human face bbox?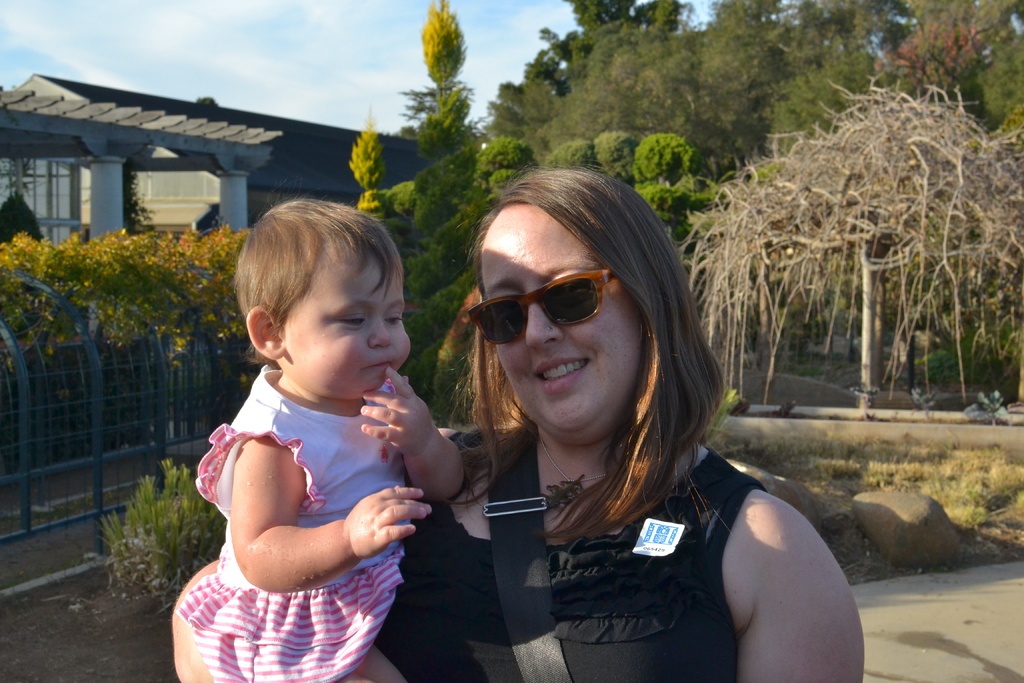
(286,256,408,399)
